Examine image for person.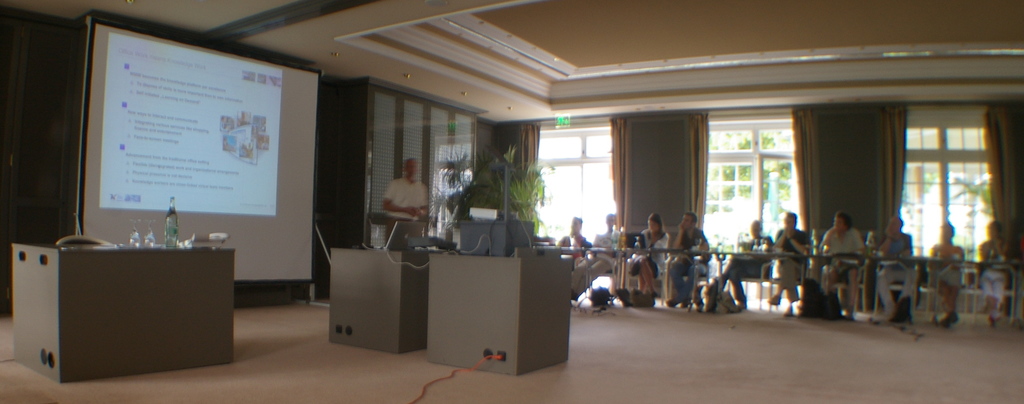
Examination result: l=880, t=218, r=913, b=322.
